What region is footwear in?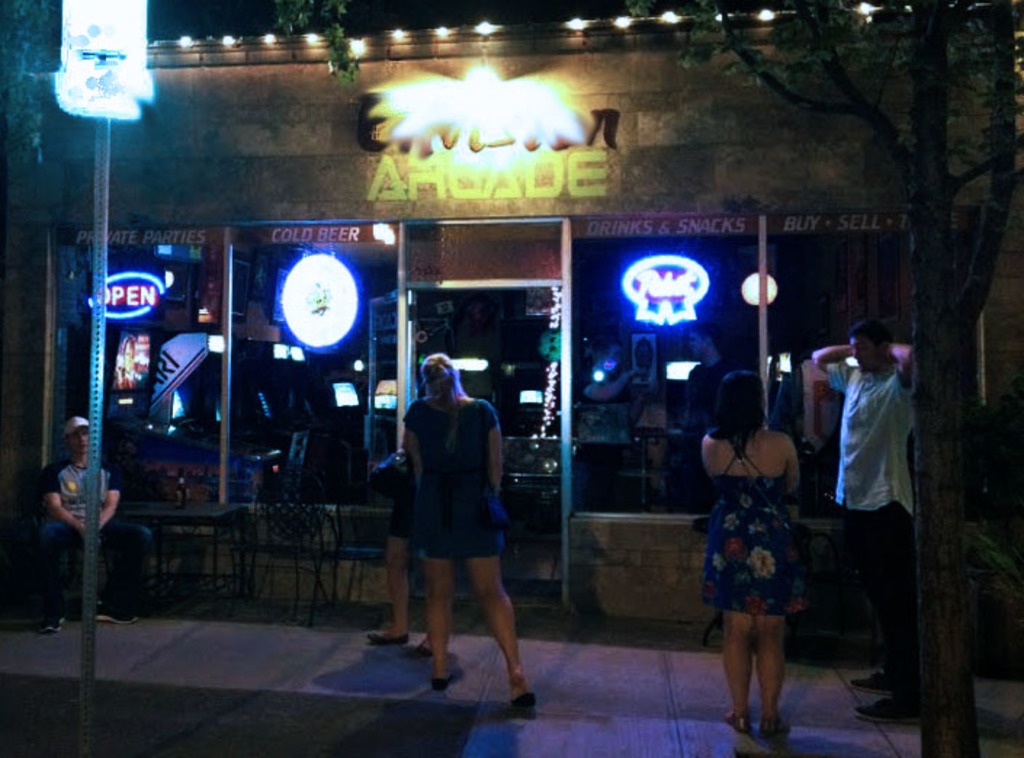
760/722/784/732.
